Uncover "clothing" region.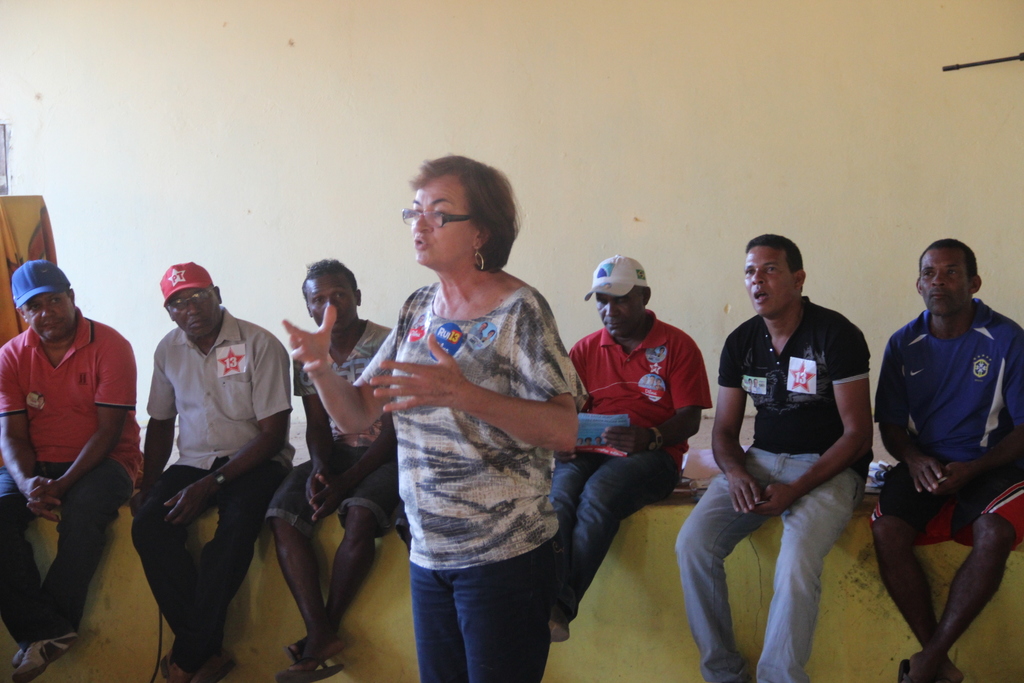
Uncovered: 11:259:140:621.
